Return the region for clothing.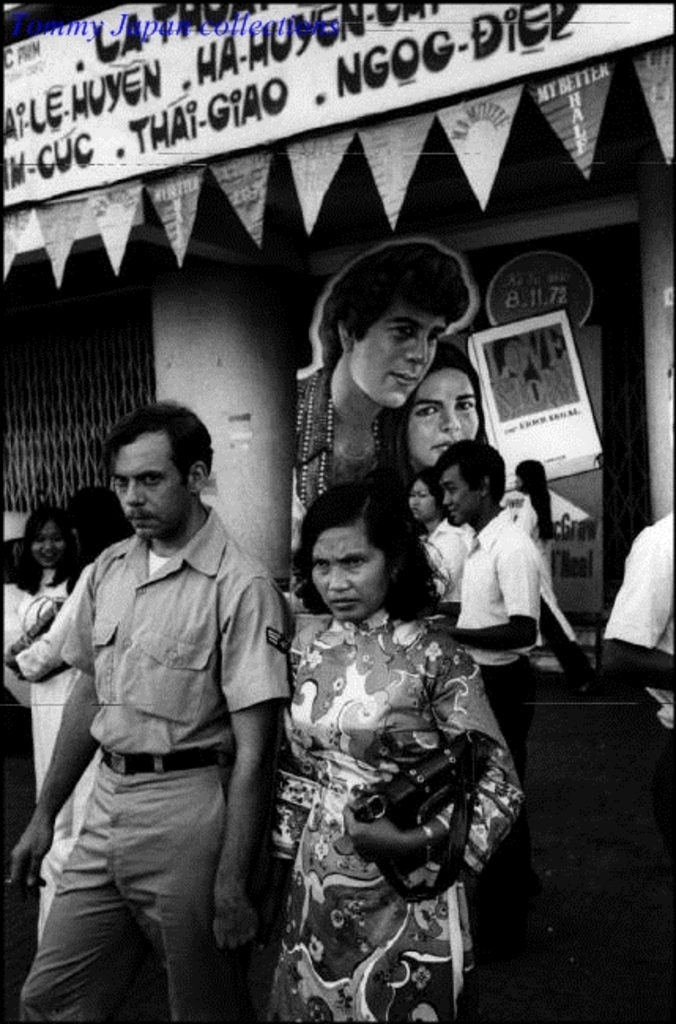
(left=433, top=492, right=553, bottom=676).
